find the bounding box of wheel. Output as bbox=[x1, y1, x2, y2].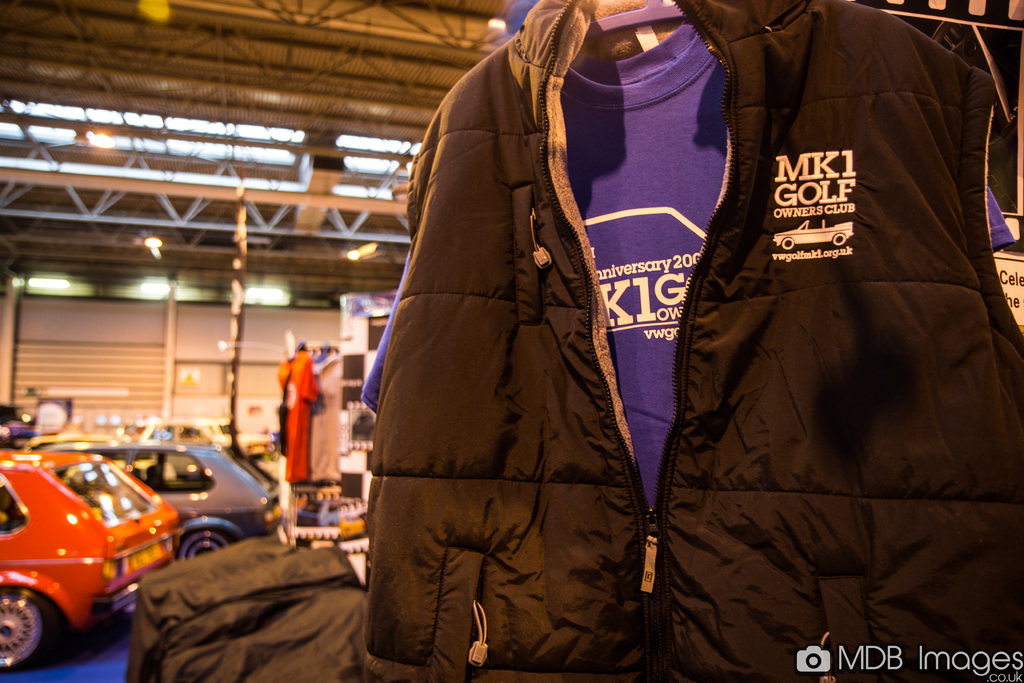
bbox=[172, 525, 229, 559].
